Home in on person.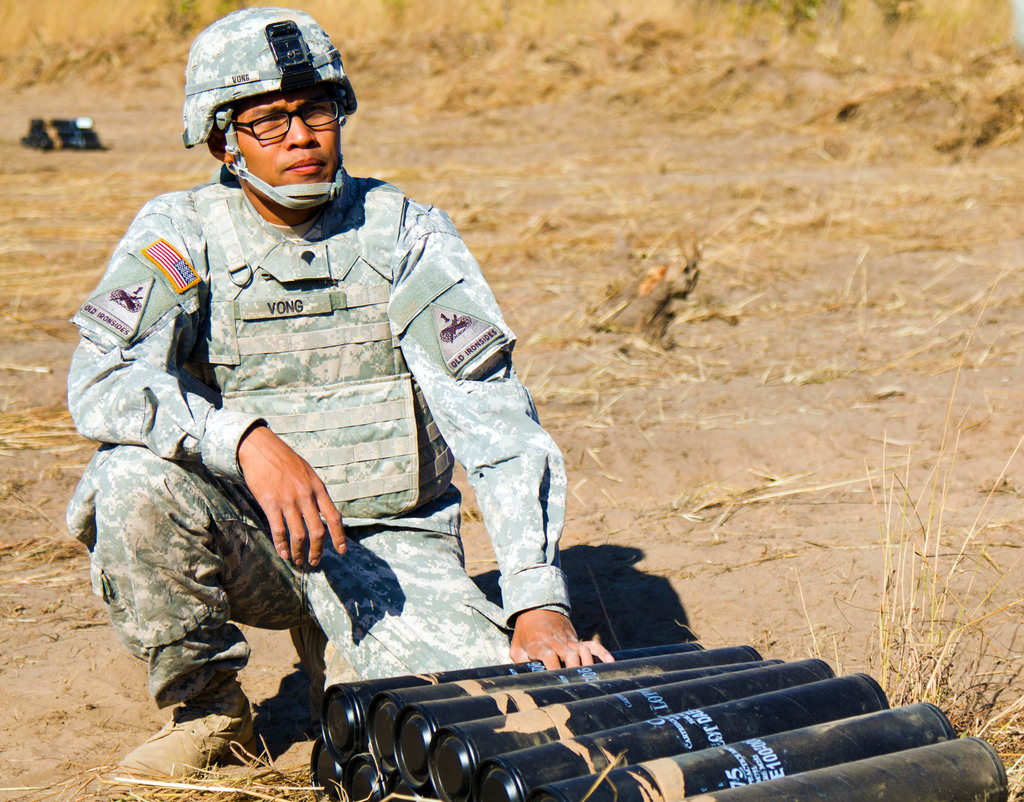
Homed in at x1=70 y1=84 x2=544 y2=769.
